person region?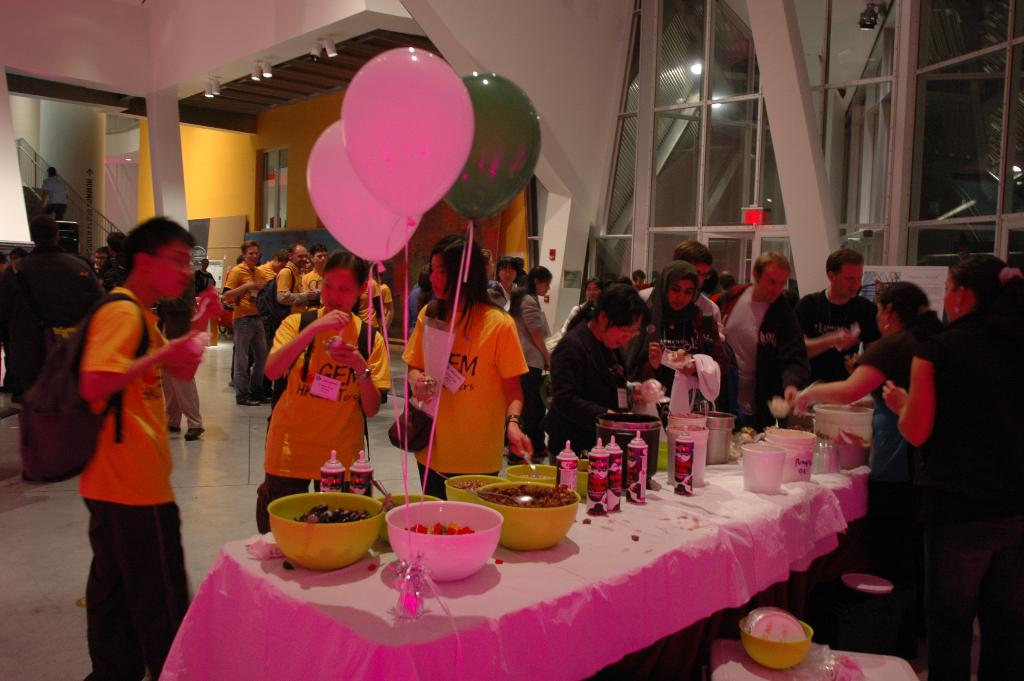
rect(781, 251, 870, 386)
